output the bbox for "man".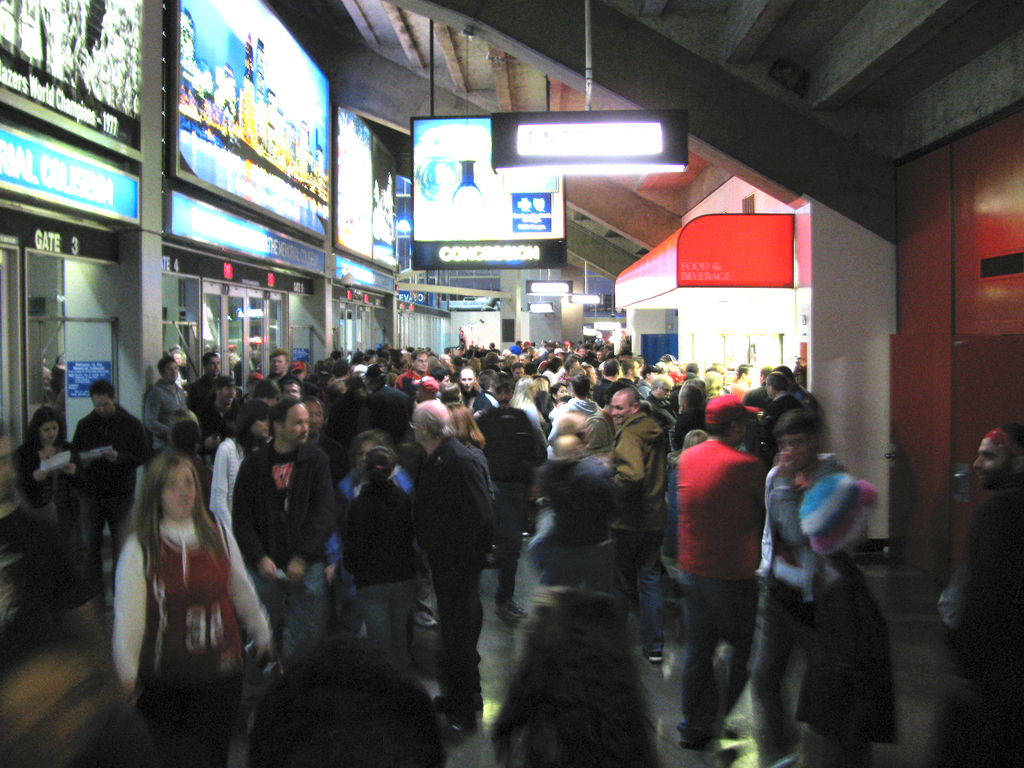
[611, 387, 671, 663].
